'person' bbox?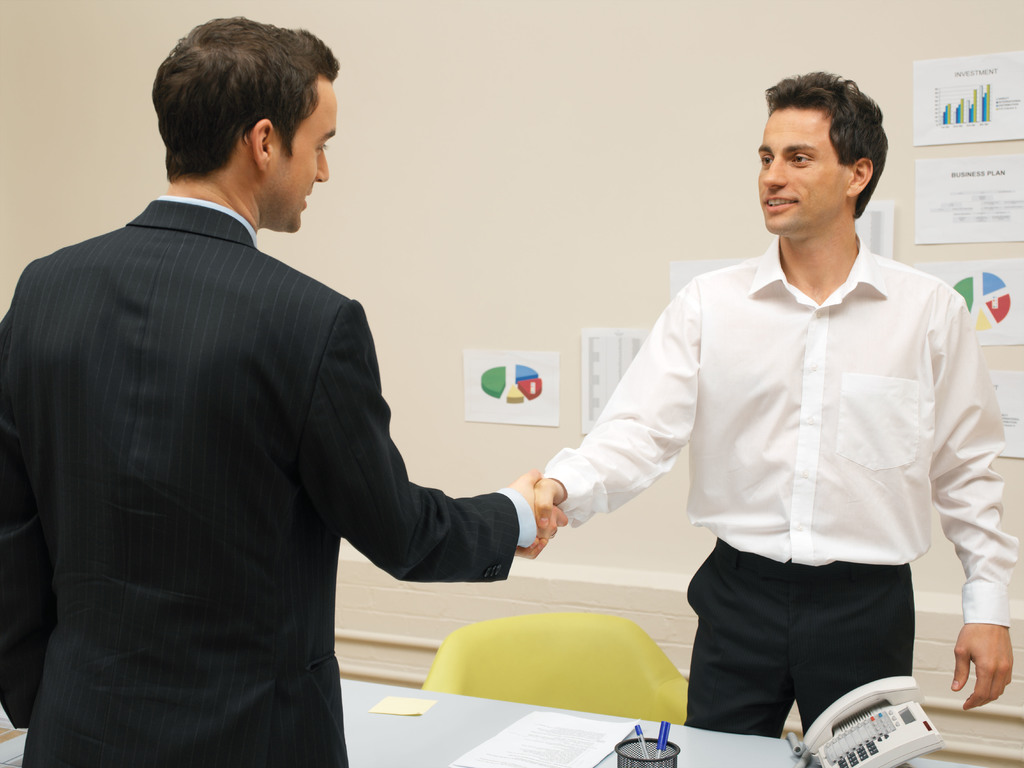
<bbox>515, 69, 1023, 742</bbox>
